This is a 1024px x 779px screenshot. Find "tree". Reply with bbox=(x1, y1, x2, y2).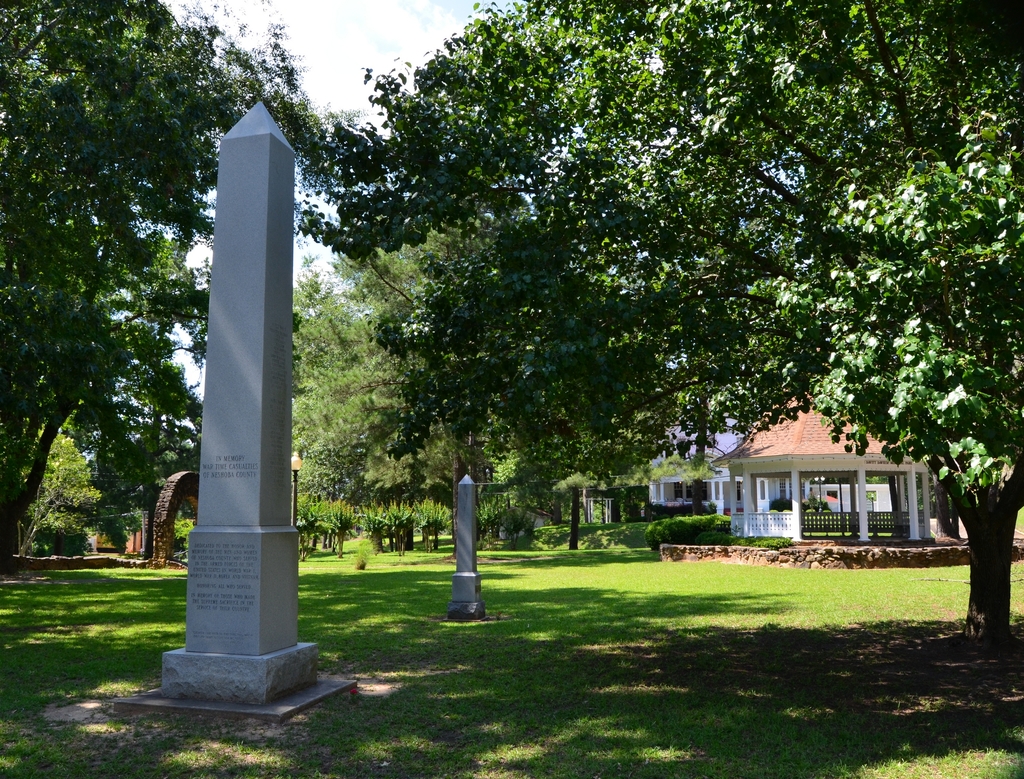
bbox=(0, 0, 332, 577).
